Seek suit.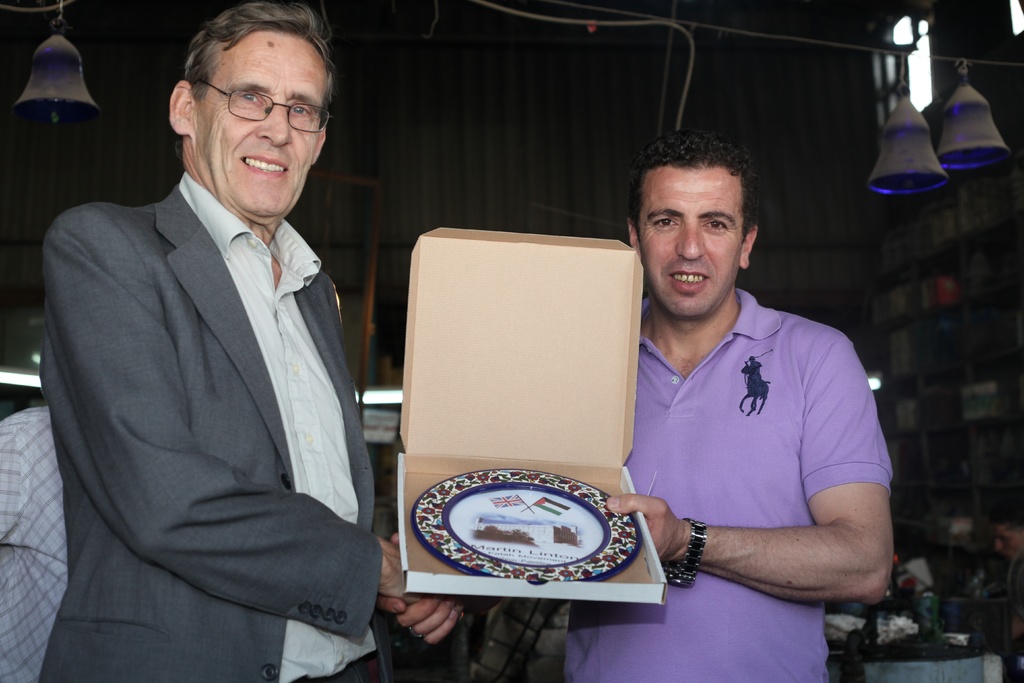
(left=38, top=172, right=374, bottom=682).
